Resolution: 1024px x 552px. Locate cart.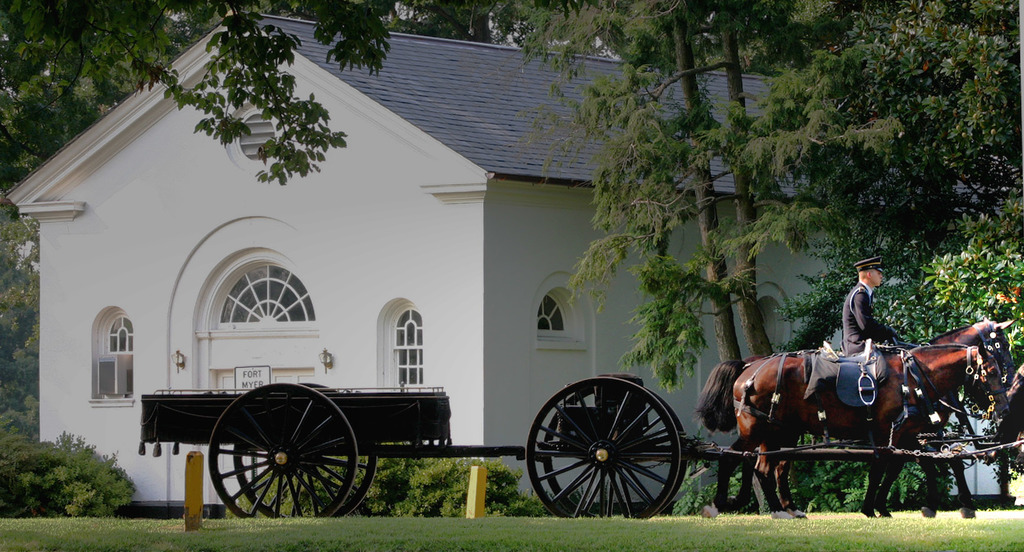
139:375:1023:523.
